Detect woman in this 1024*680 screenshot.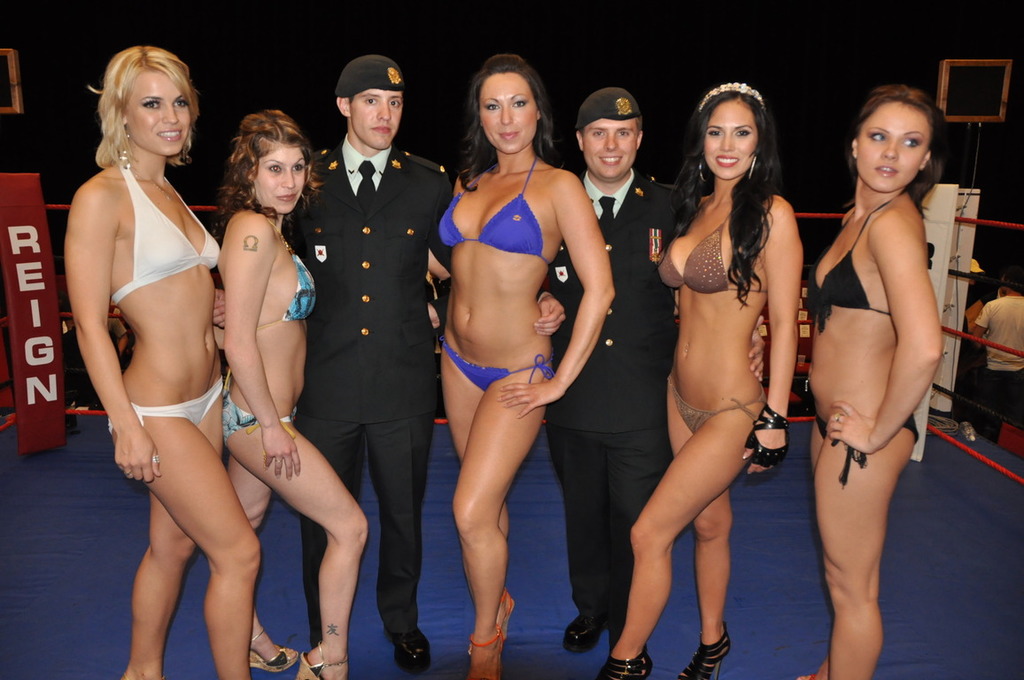
Detection: [588, 84, 812, 679].
